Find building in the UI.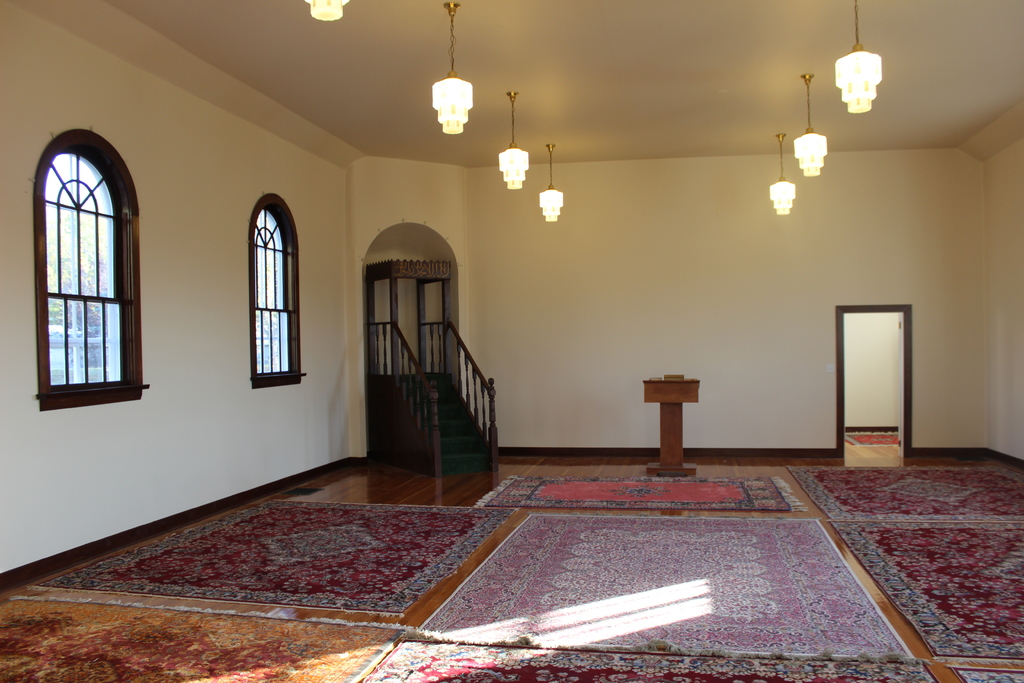
UI element at BBox(0, 0, 1023, 682).
